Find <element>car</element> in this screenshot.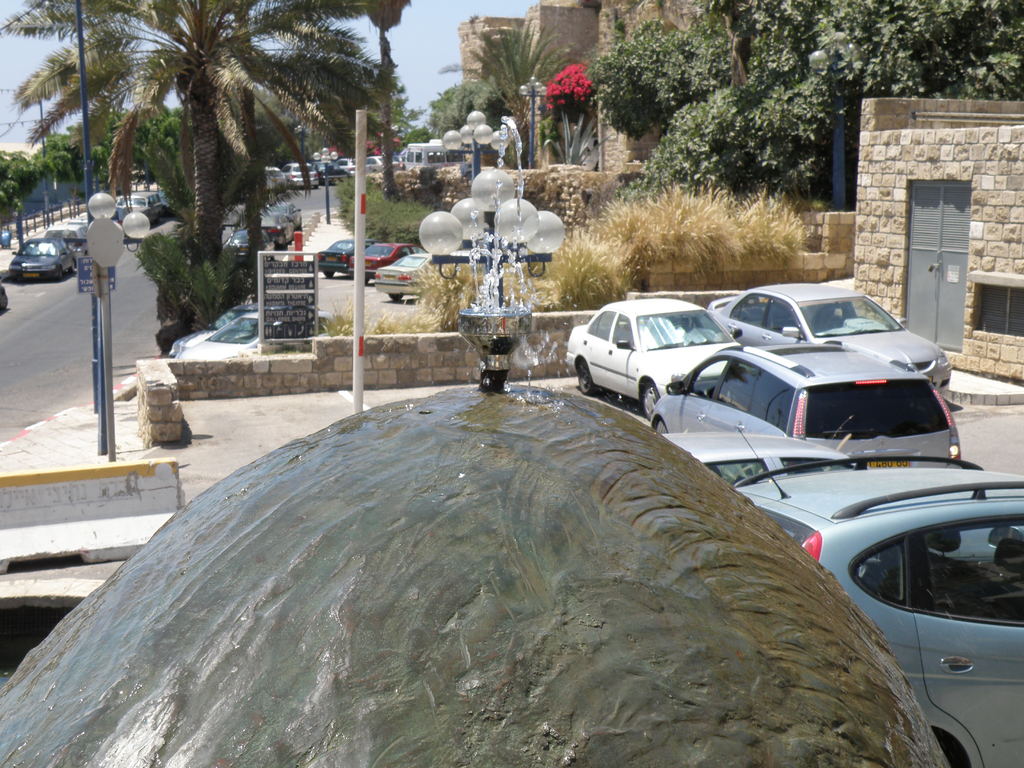
The bounding box for <element>car</element> is x1=731 y1=429 x2=1023 y2=767.
